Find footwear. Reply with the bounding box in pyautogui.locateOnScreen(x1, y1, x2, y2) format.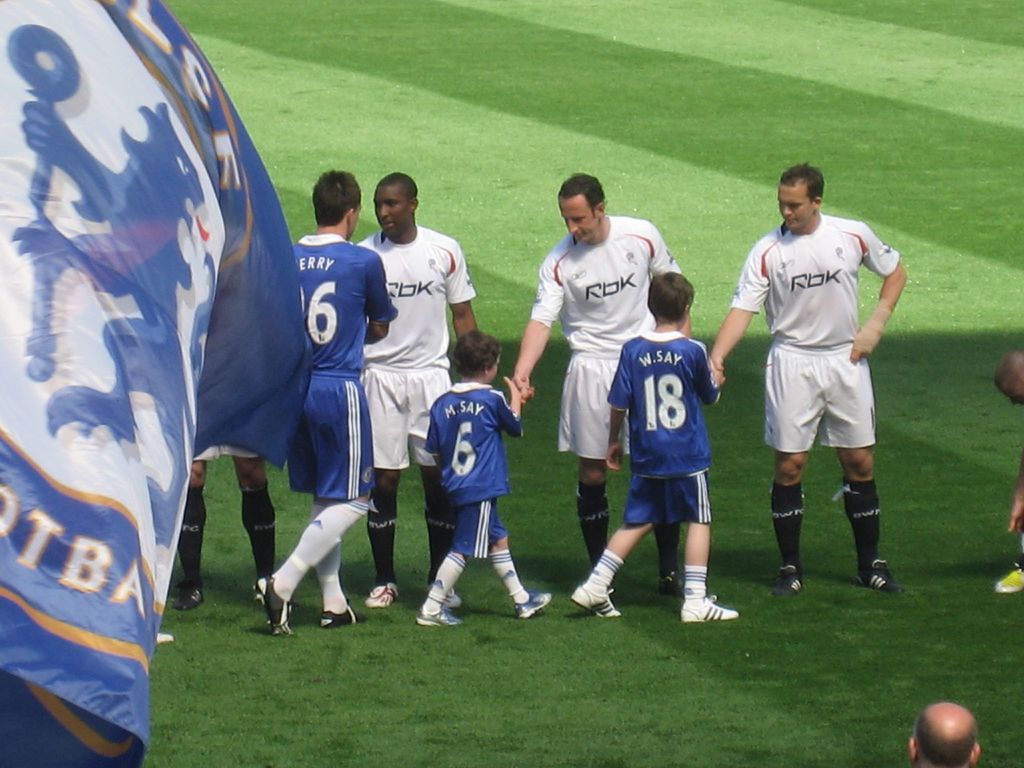
pyautogui.locateOnScreen(768, 558, 805, 600).
